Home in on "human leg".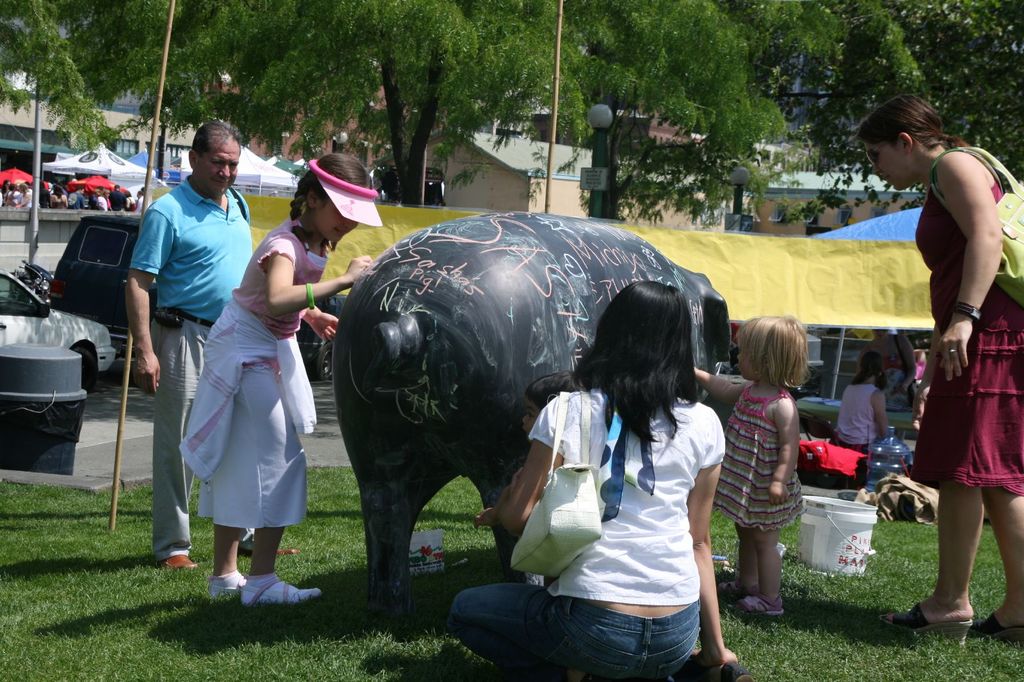
Homed in at (left=451, top=583, right=768, bottom=681).
